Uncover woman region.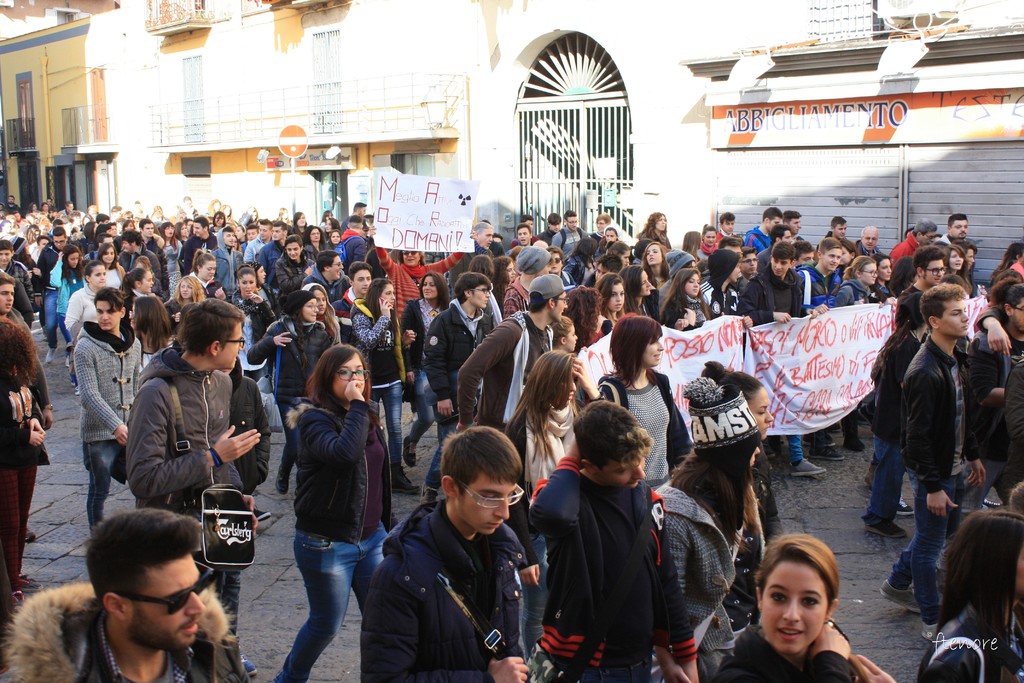
Uncovered: 663/267/717/320.
